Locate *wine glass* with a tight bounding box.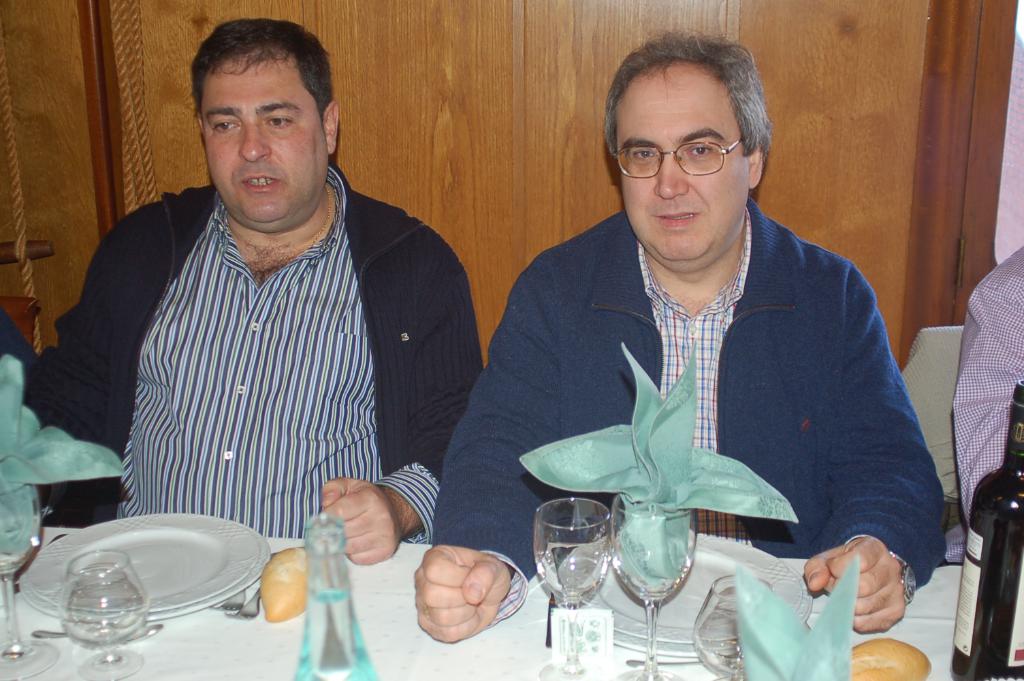
{"left": 59, "top": 551, "right": 148, "bottom": 680}.
